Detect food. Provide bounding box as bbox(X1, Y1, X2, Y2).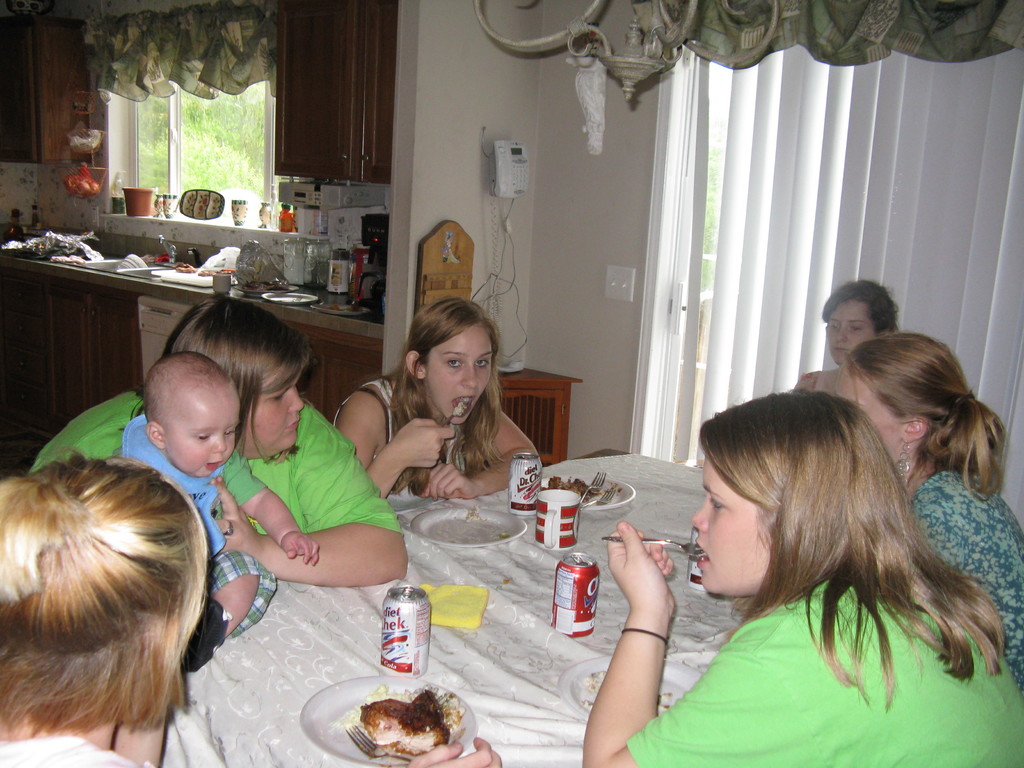
bbox(341, 680, 458, 751).
